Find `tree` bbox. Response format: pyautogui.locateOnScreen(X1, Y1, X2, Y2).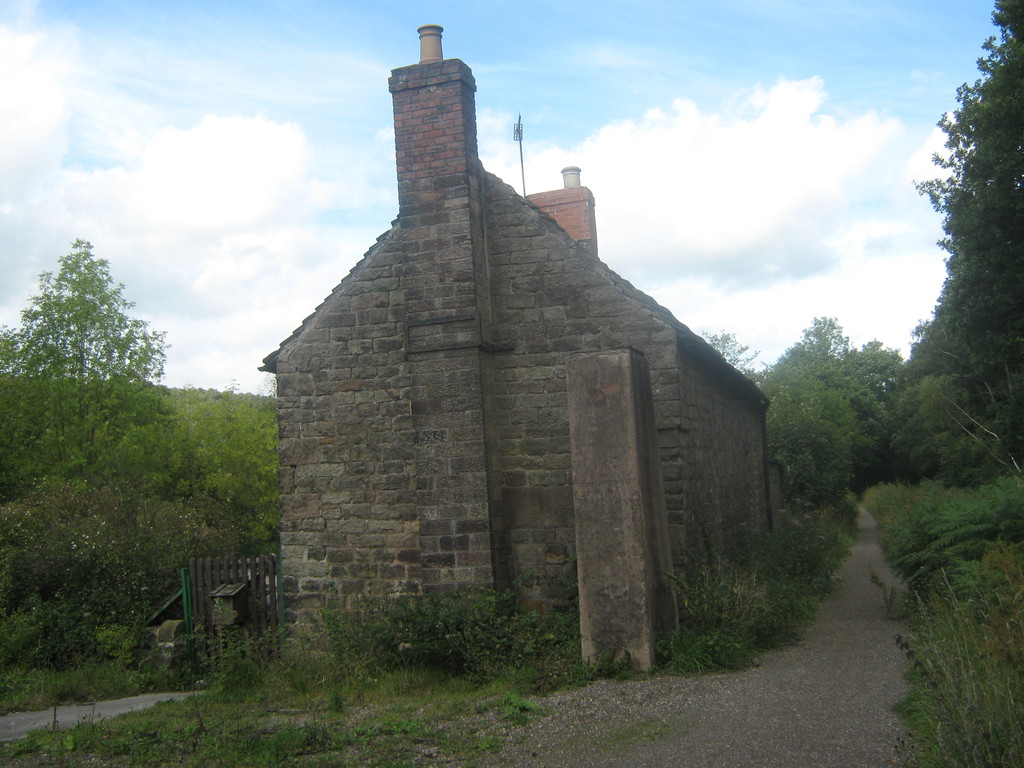
pyautogui.locateOnScreen(0, 230, 223, 671).
